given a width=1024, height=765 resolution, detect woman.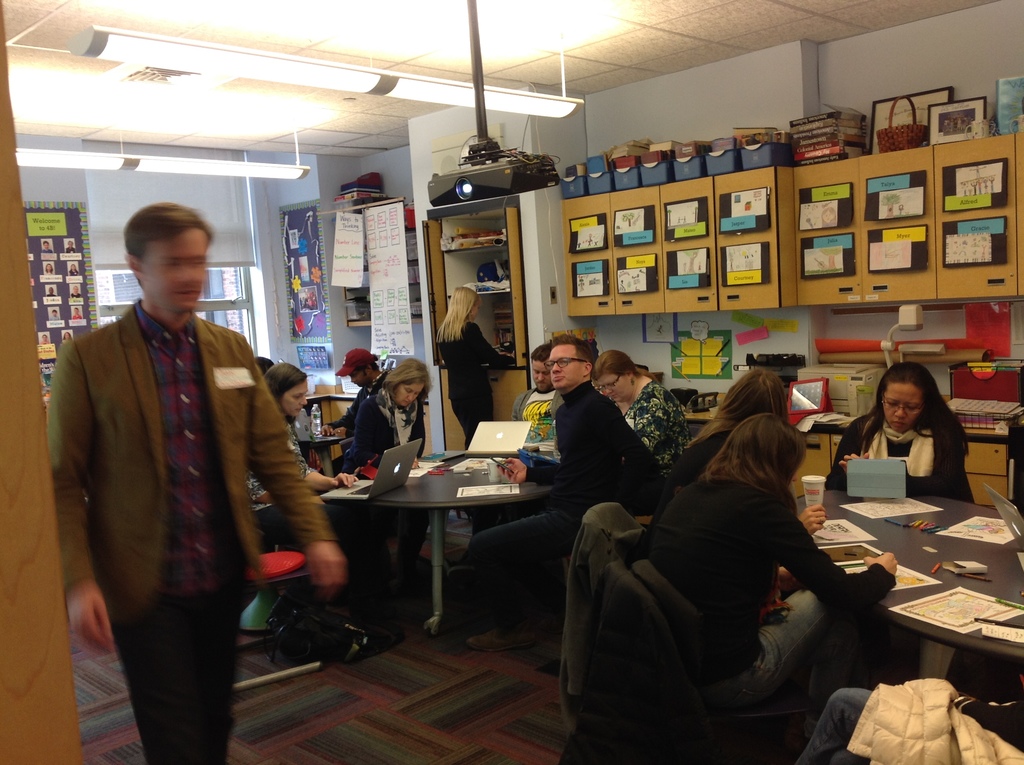
bbox=[248, 363, 357, 544].
